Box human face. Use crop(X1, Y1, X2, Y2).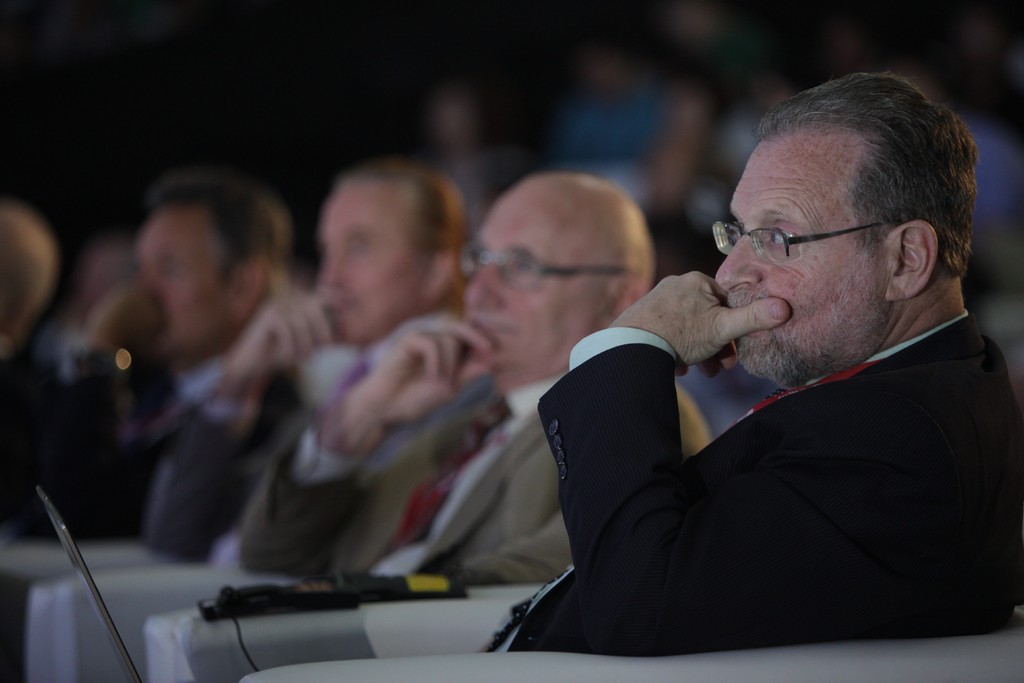
crop(460, 198, 608, 368).
